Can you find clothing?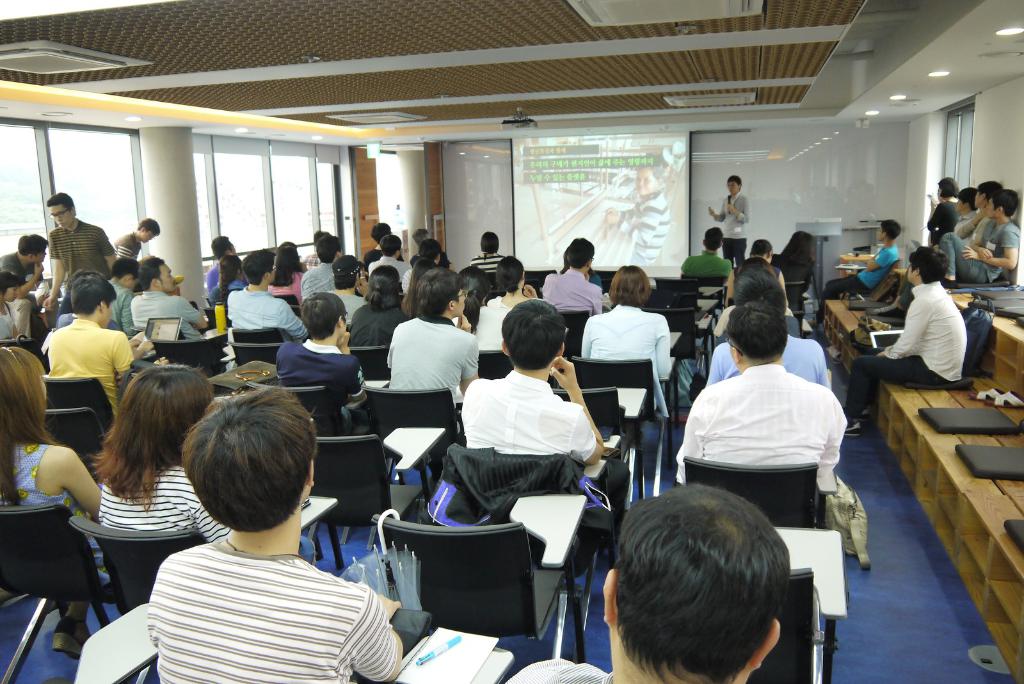
Yes, bounding box: <box>936,222,1020,284</box>.
